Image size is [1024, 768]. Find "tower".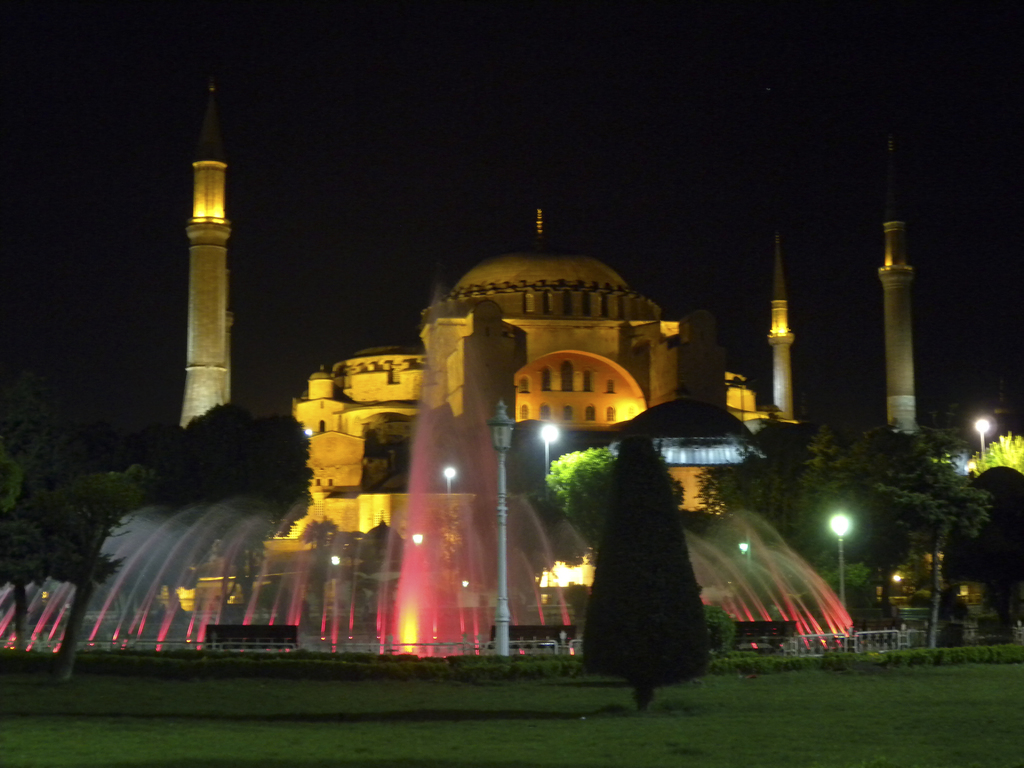
left=771, top=224, right=800, bottom=428.
